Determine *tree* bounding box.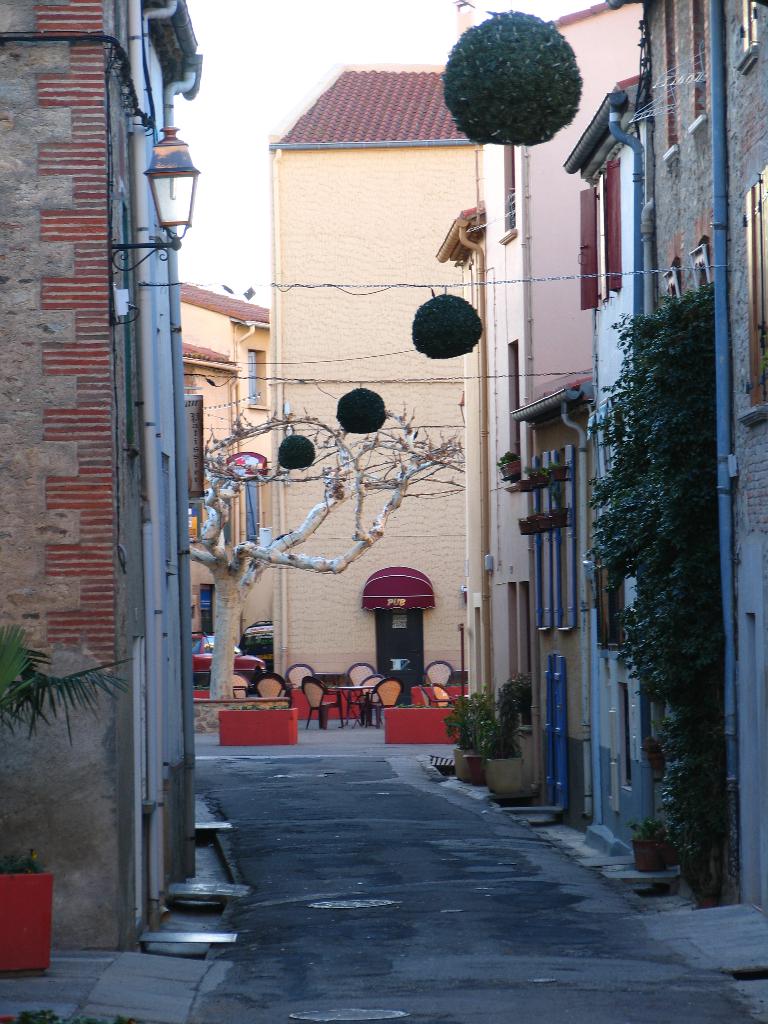
Determined: [x1=584, y1=280, x2=721, y2=900].
